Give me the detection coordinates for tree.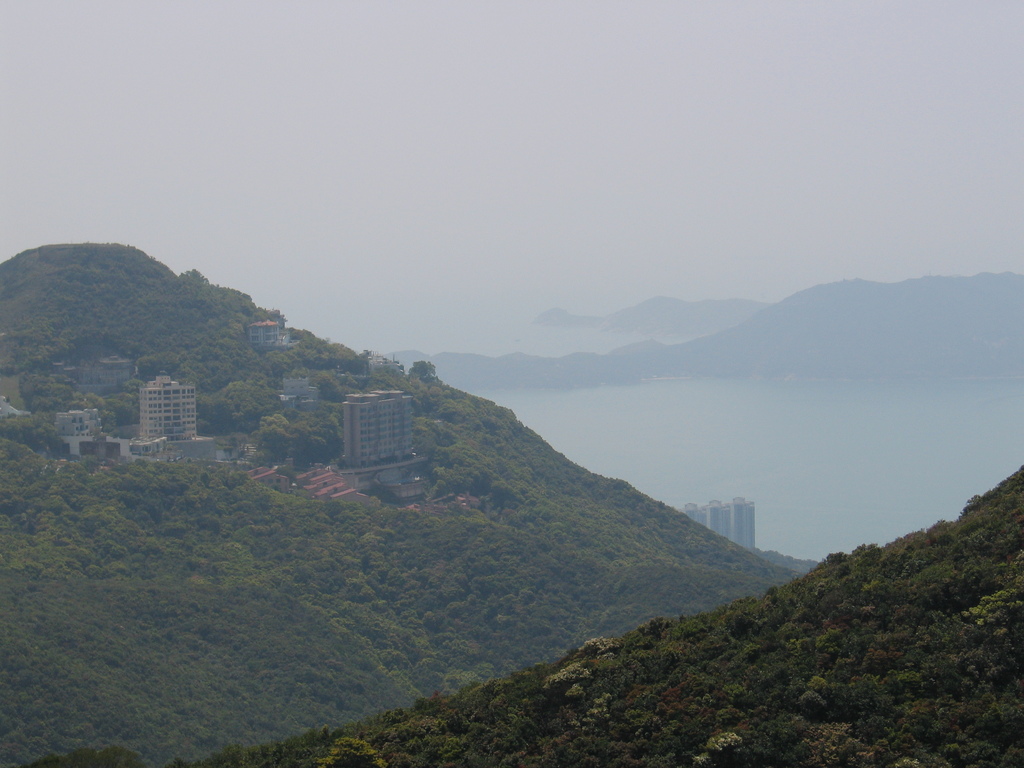
pyautogui.locateOnScreen(319, 732, 388, 767).
